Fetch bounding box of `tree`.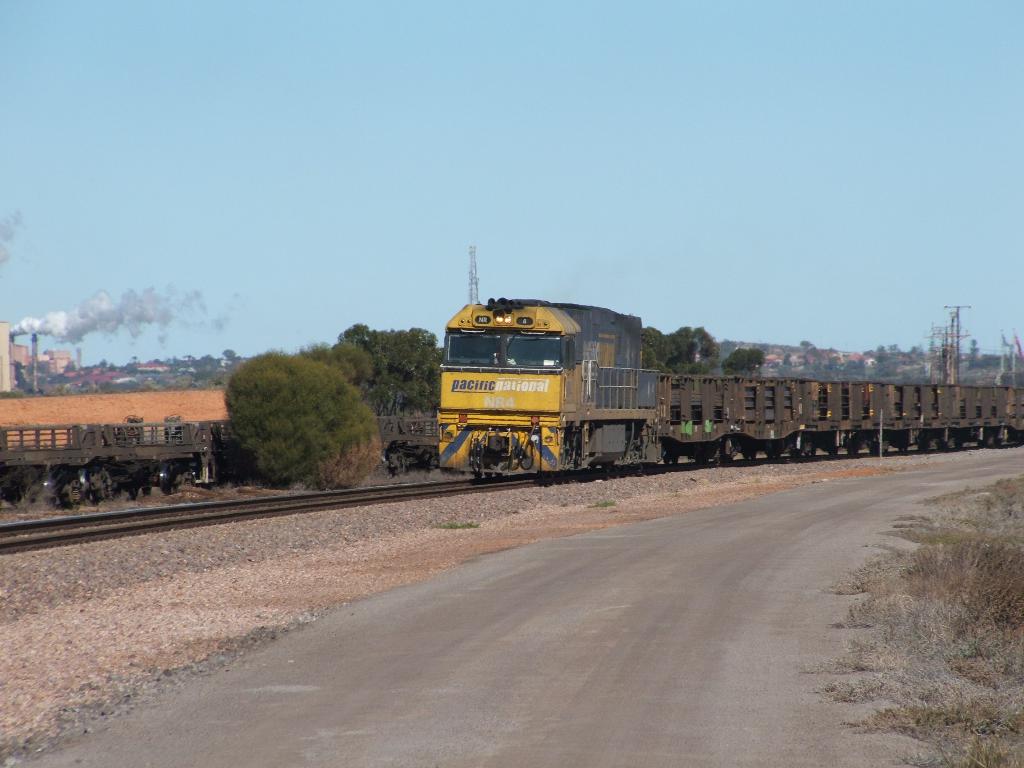
Bbox: region(928, 333, 940, 358).
